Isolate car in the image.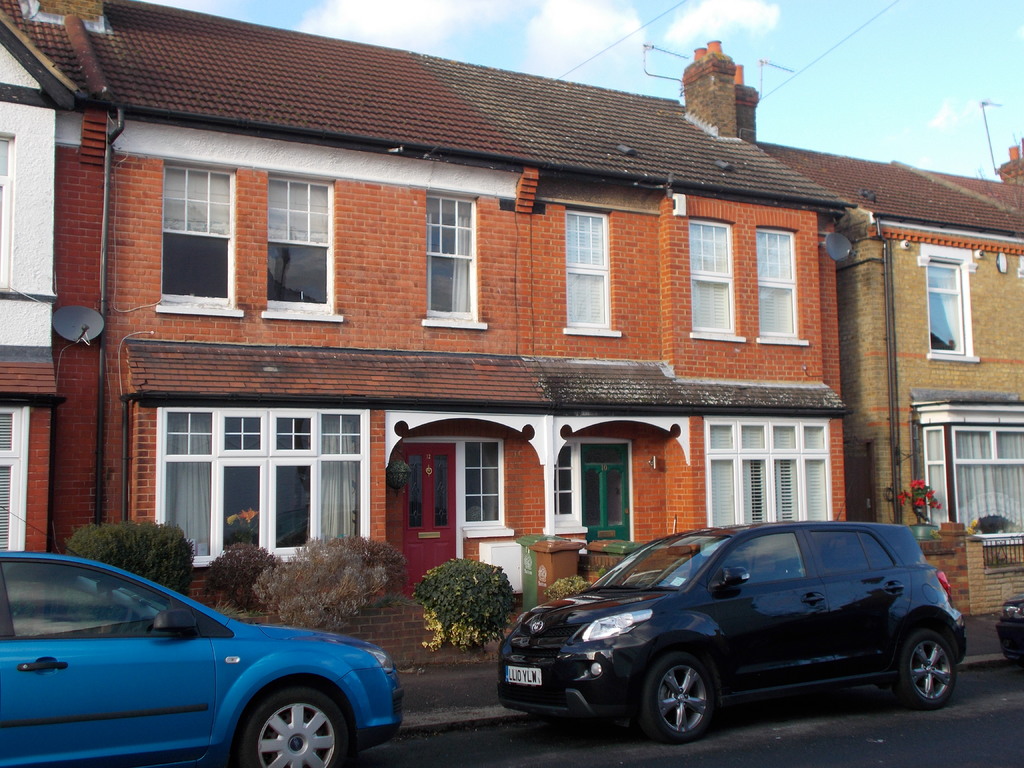
Isolated region: {"x1": 1001, "y1": 604, "x2": 1023, "y2": 655}.
